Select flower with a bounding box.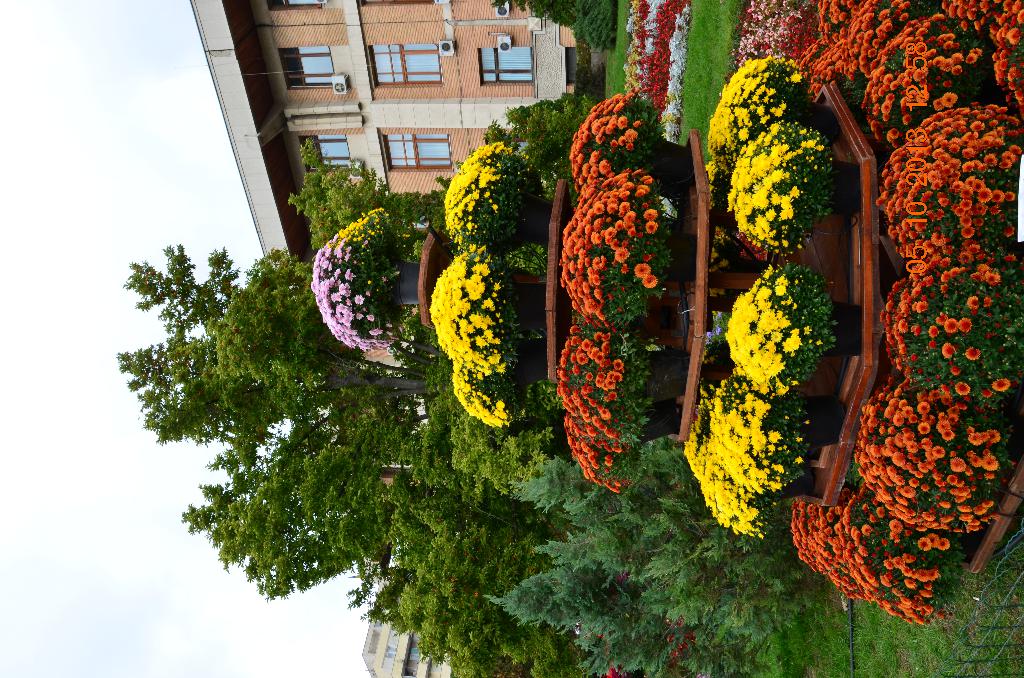
l=604, t=663, r=624, b=677.
